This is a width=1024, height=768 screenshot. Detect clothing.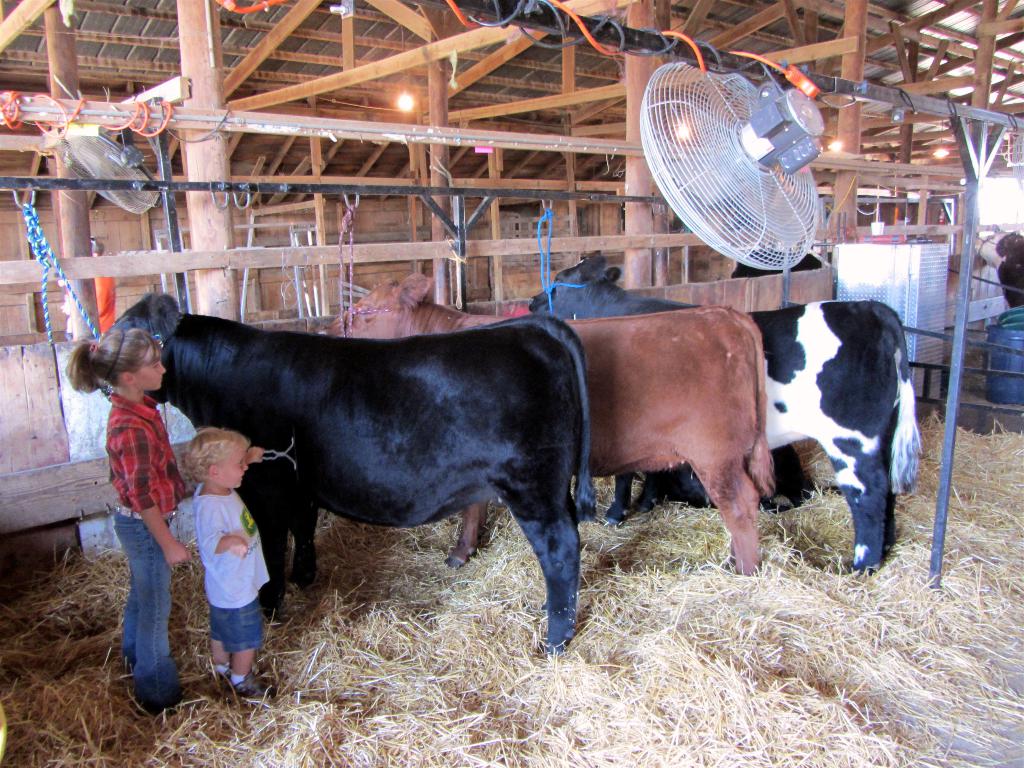
113:399:195:705.
